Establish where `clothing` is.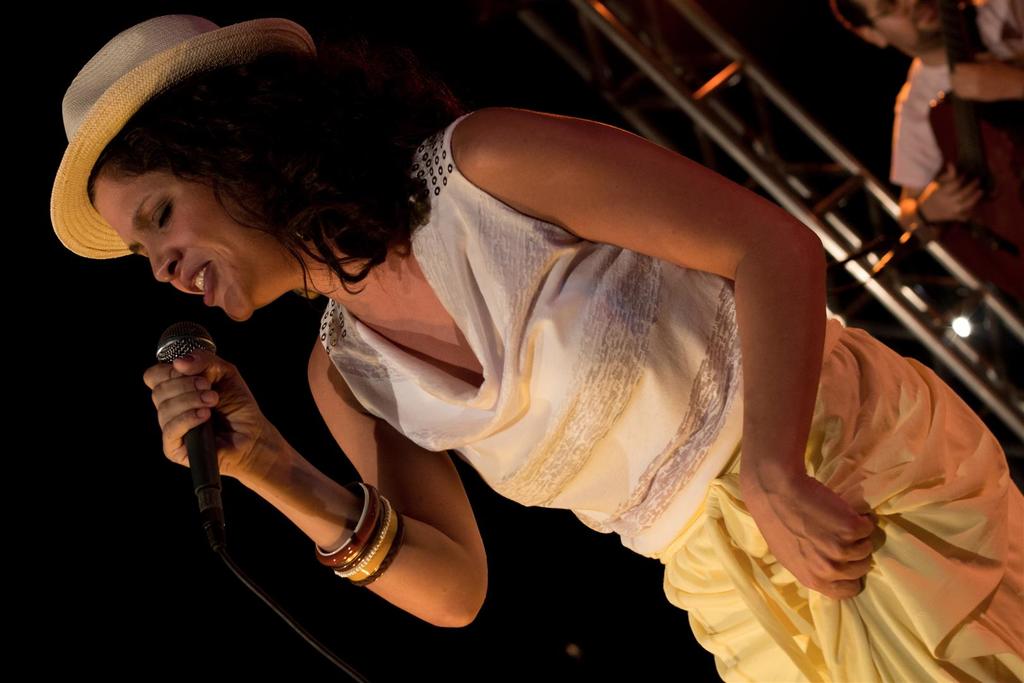
Established at 314/109/1023/682.
